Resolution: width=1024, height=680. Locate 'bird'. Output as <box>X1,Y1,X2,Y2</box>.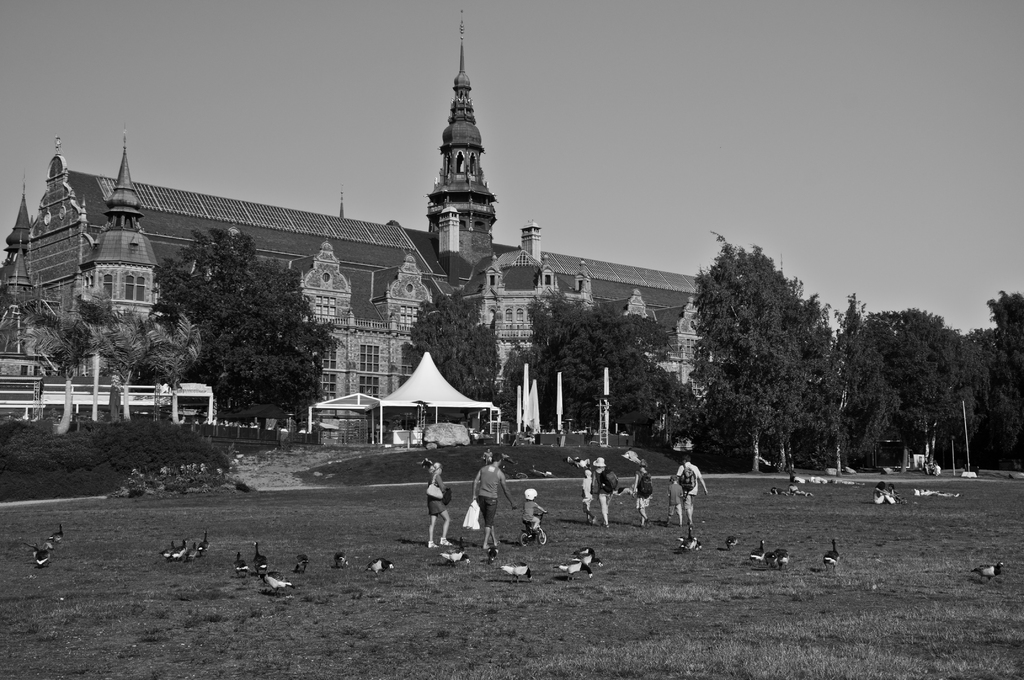
<box>364,556,397,584</box>.
